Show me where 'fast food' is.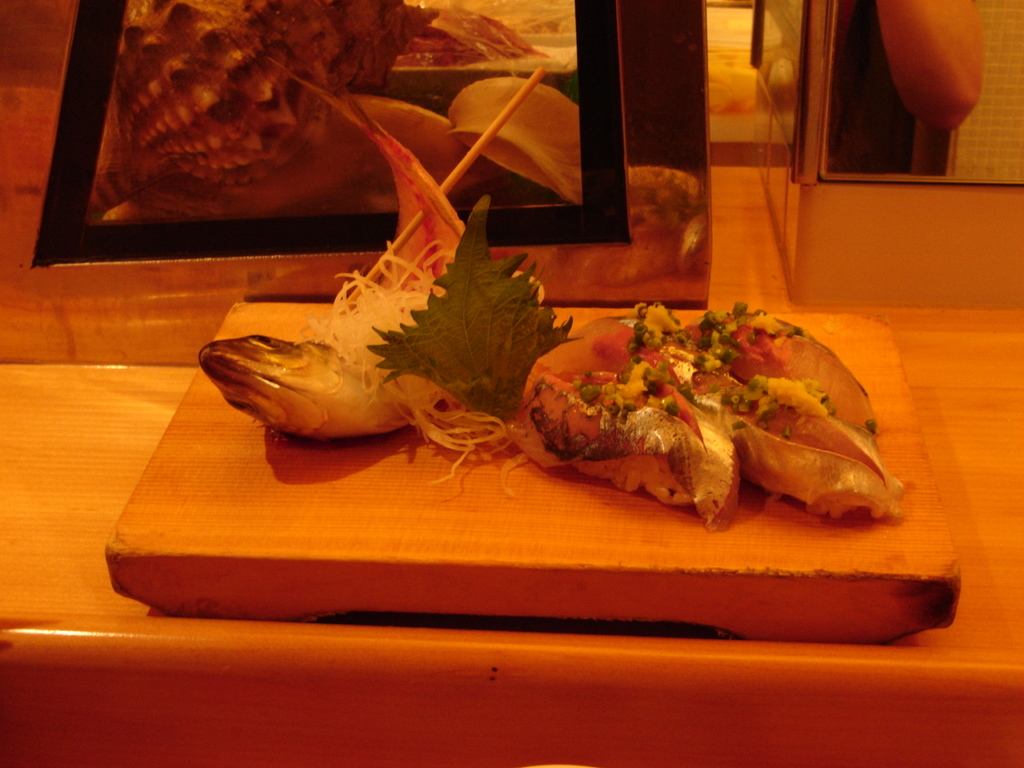
'fast food' is at [513,281,888,562].
